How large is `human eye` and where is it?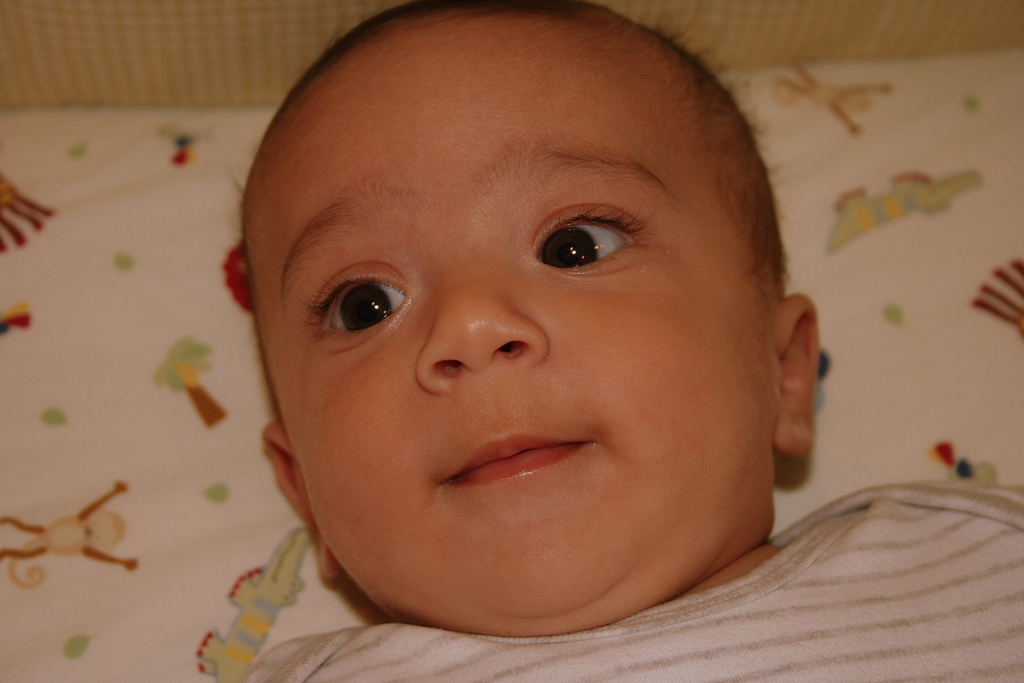
Bounding box: (x1=301, y1=264, x2=422, y2=353).
